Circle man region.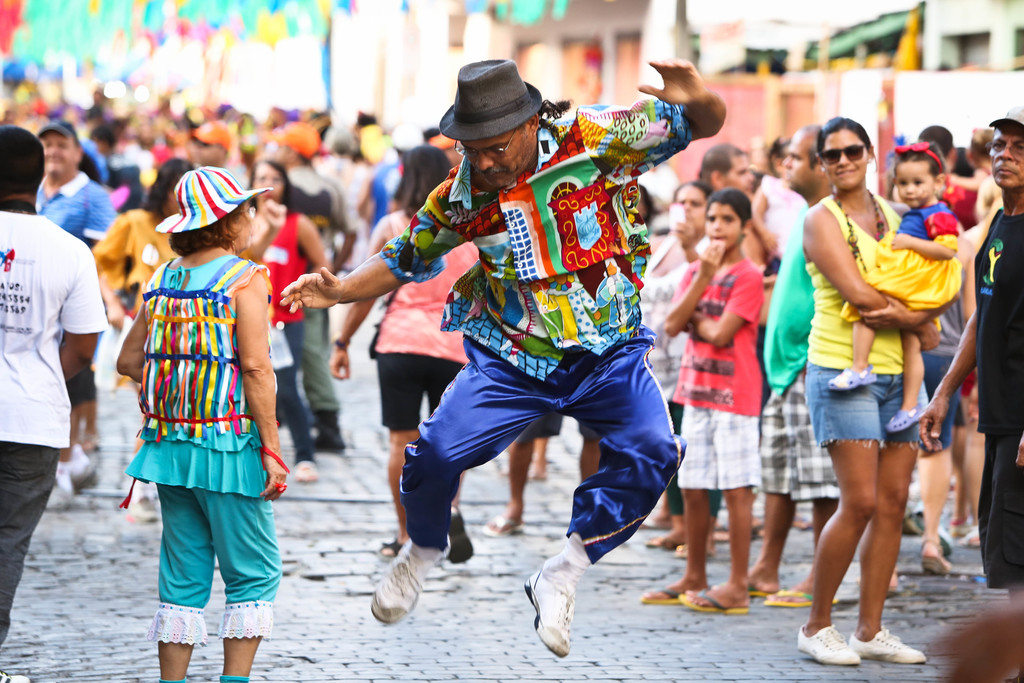
Region: x1=258 y1=120 x2=359 y2=447.
